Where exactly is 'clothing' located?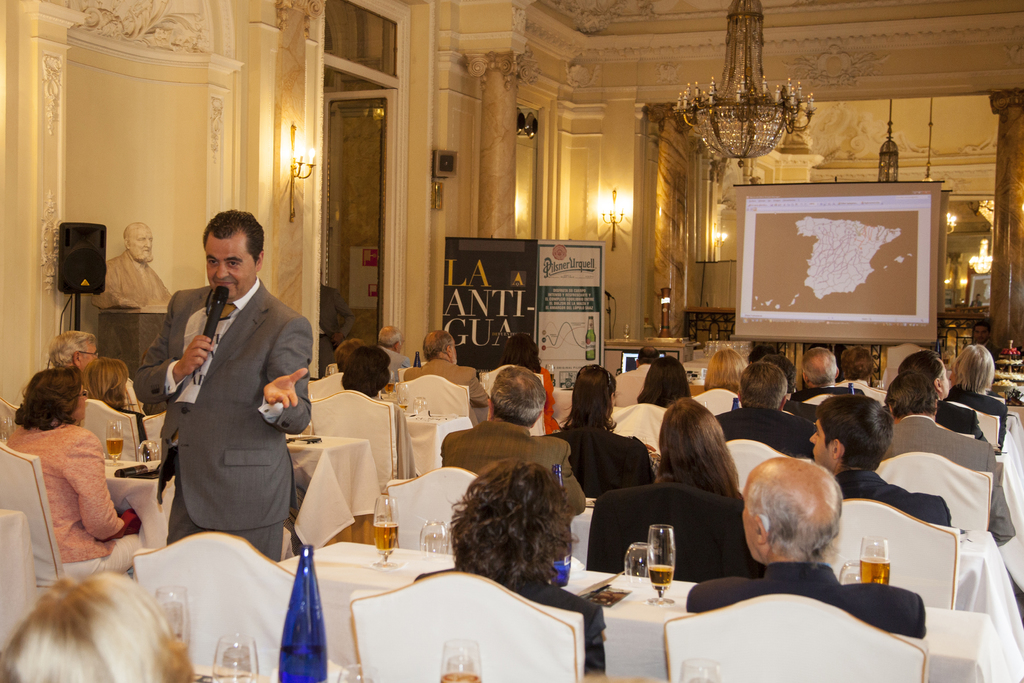
Its bounding box is <region>717, 403, 815, 456</region>.
